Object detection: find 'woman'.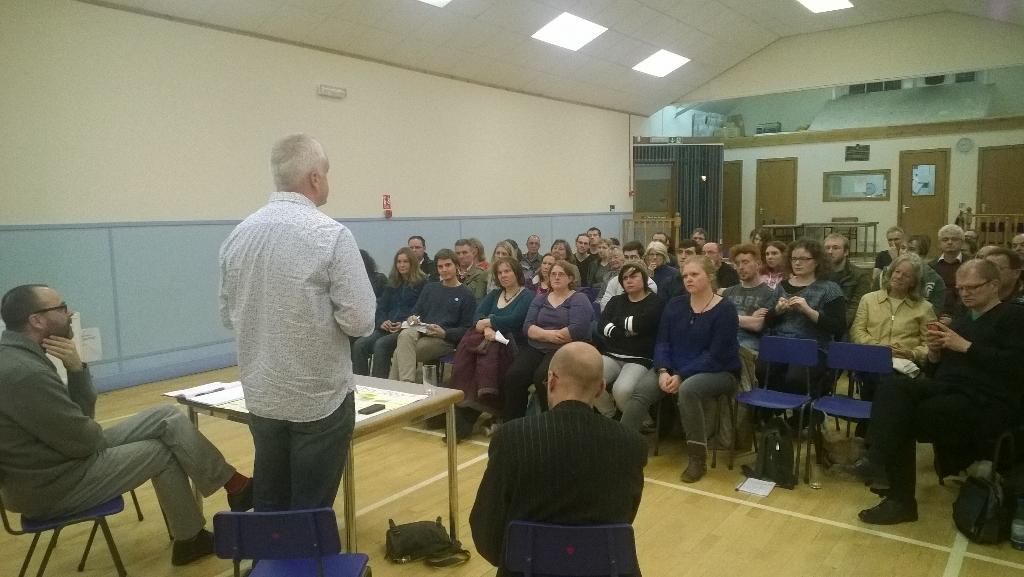
bbox=[469, 238, 486, 270].
